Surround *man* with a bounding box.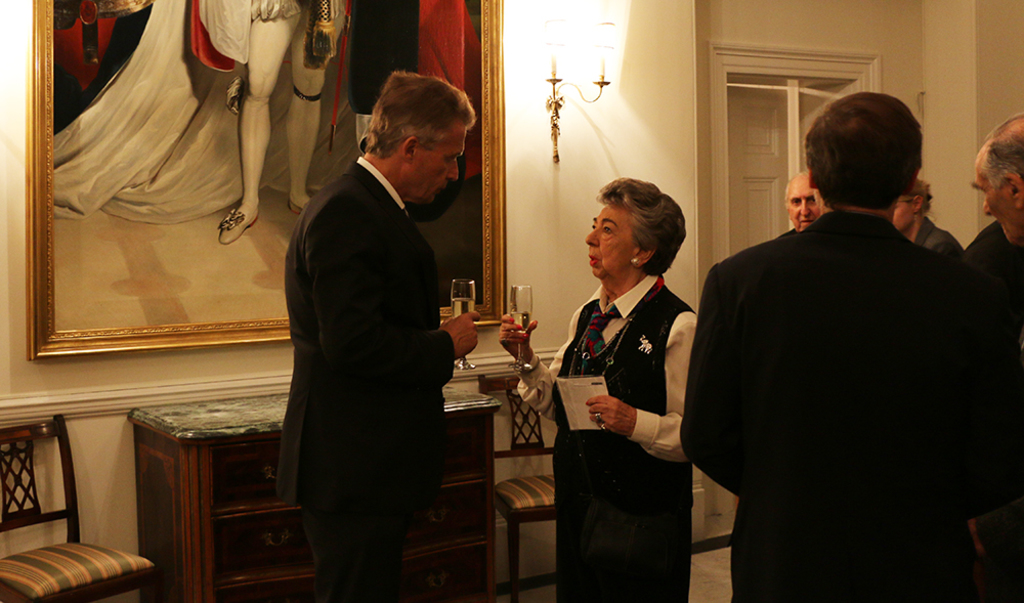
pyautogui.locateOnScreen(972, 115, 1023, 245).
